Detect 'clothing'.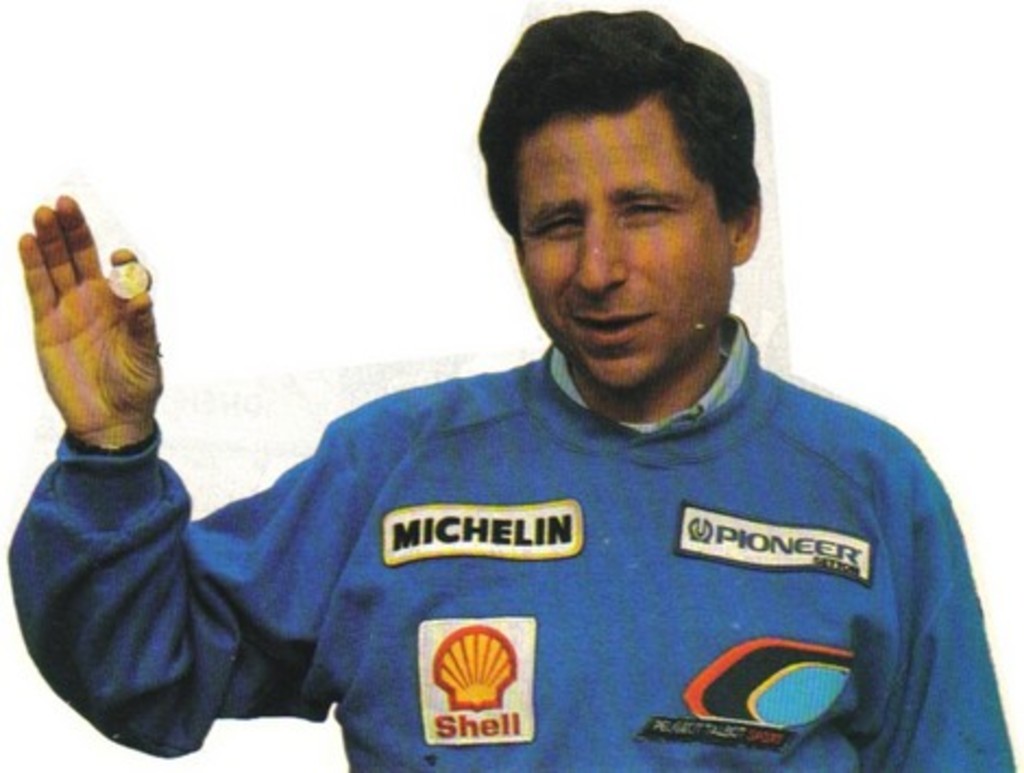
Detected at <box>211,375,983,747</box>.
